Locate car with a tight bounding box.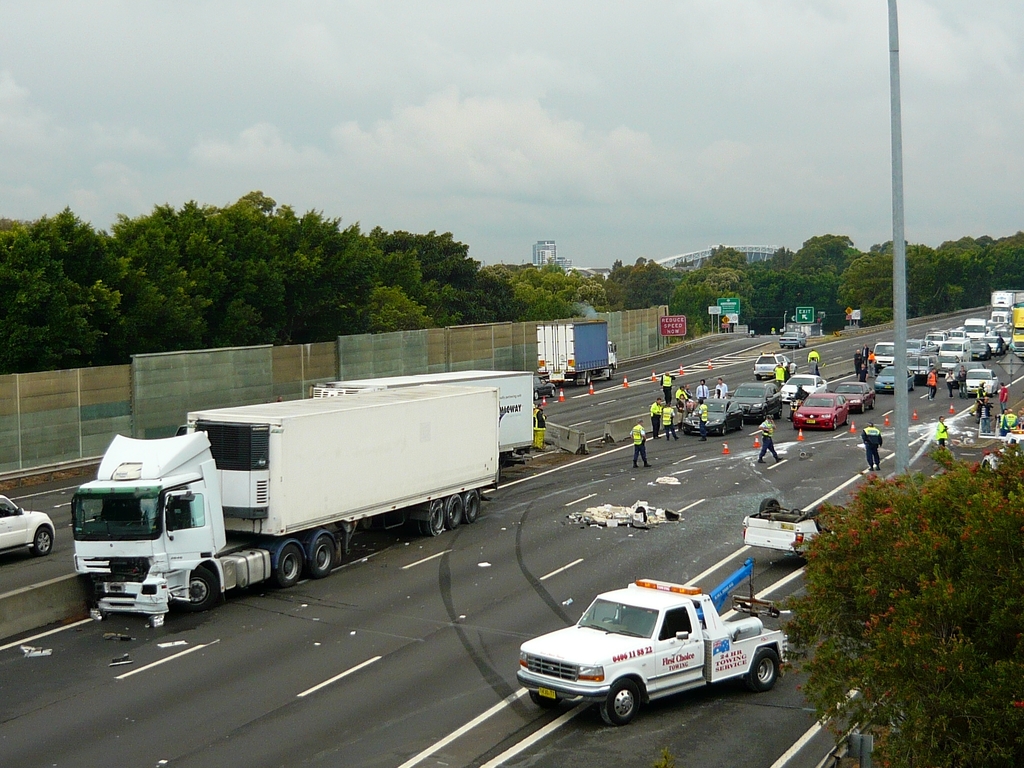
l=0, t=491, r=56, b=557.
